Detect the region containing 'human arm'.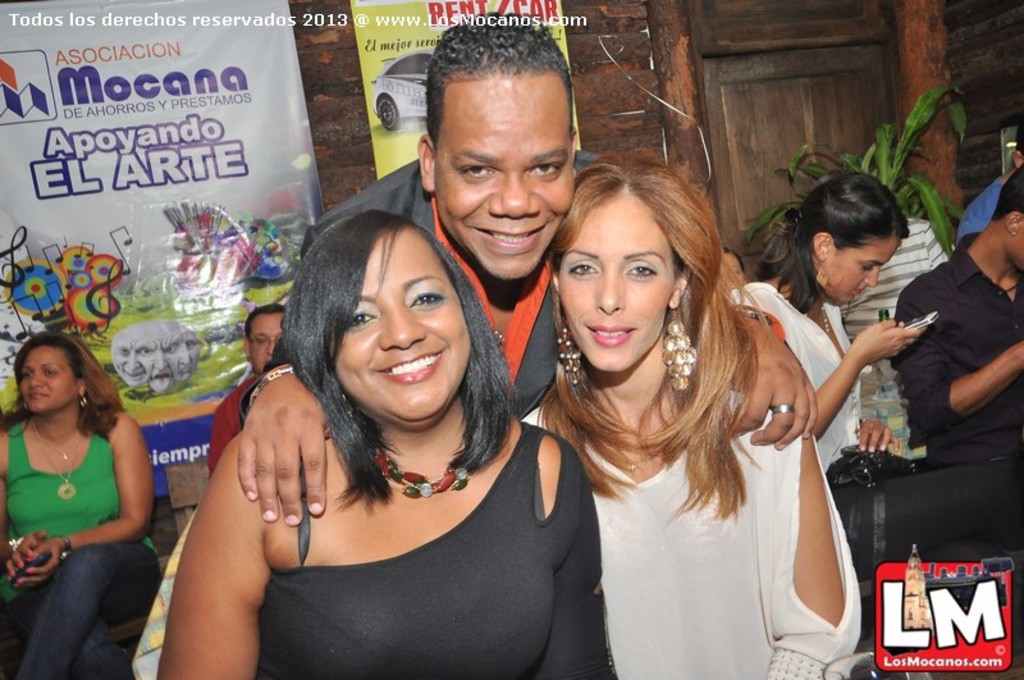
rect(224, 346, 353, 519).
